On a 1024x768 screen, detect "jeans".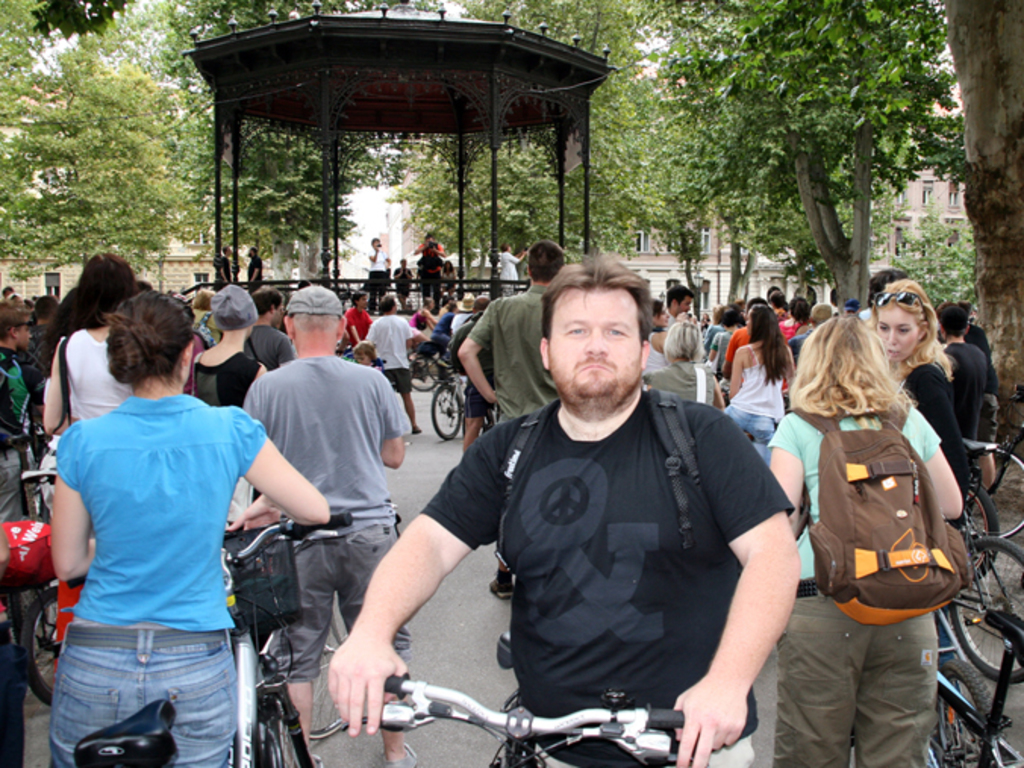
{"left": 50, "top": 629, "right": 245, "bottom": 759}.
